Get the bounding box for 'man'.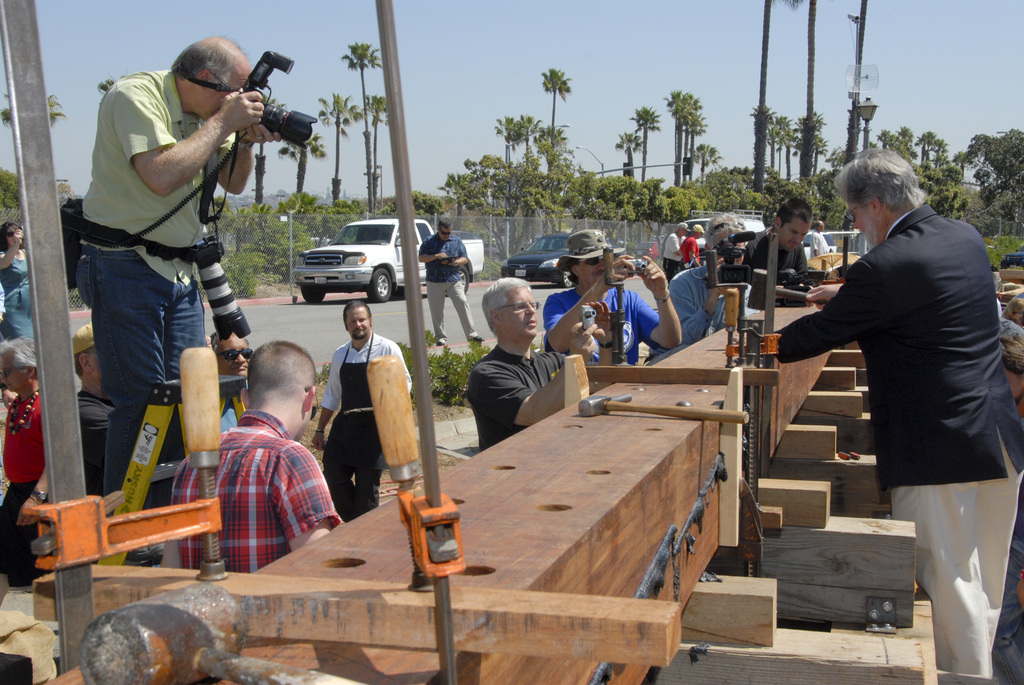
detection(790, 141, 1016, 619).
